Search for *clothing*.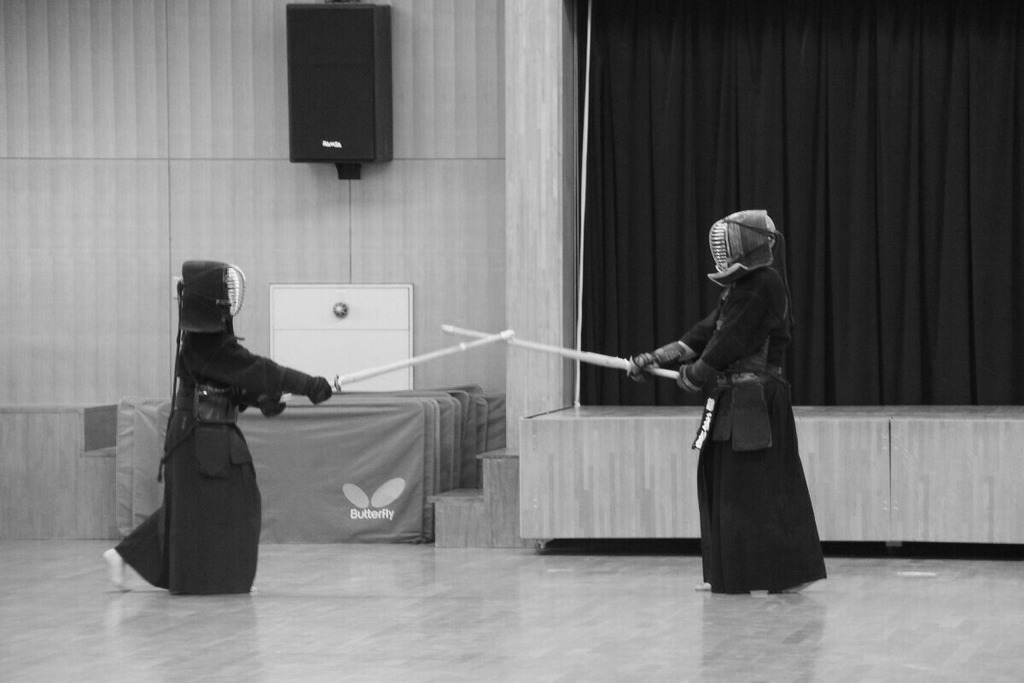
Found at <box>112,262,328,584</box>.
